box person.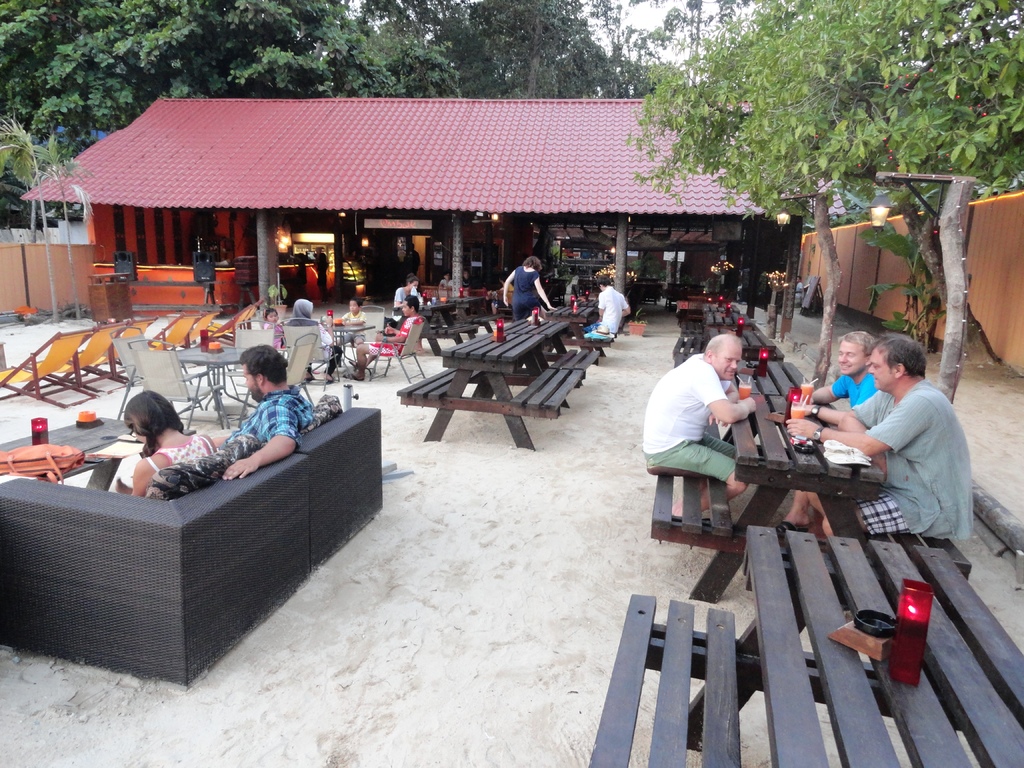
box(106, 389, 238, 498).
